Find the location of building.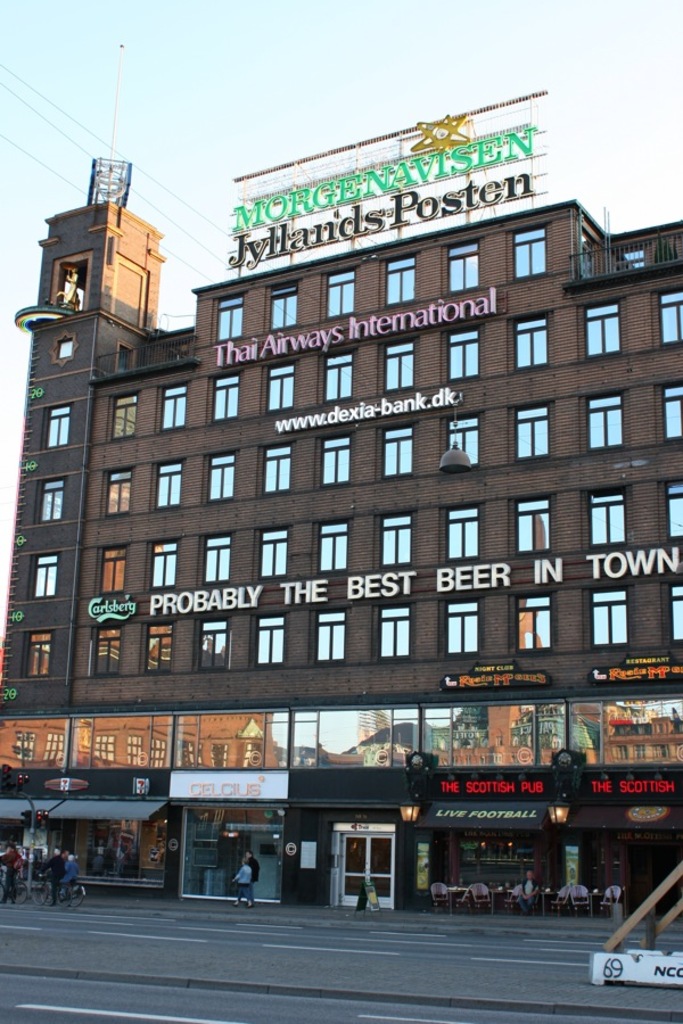
Location: bbox(0, 88, 682, 928).
